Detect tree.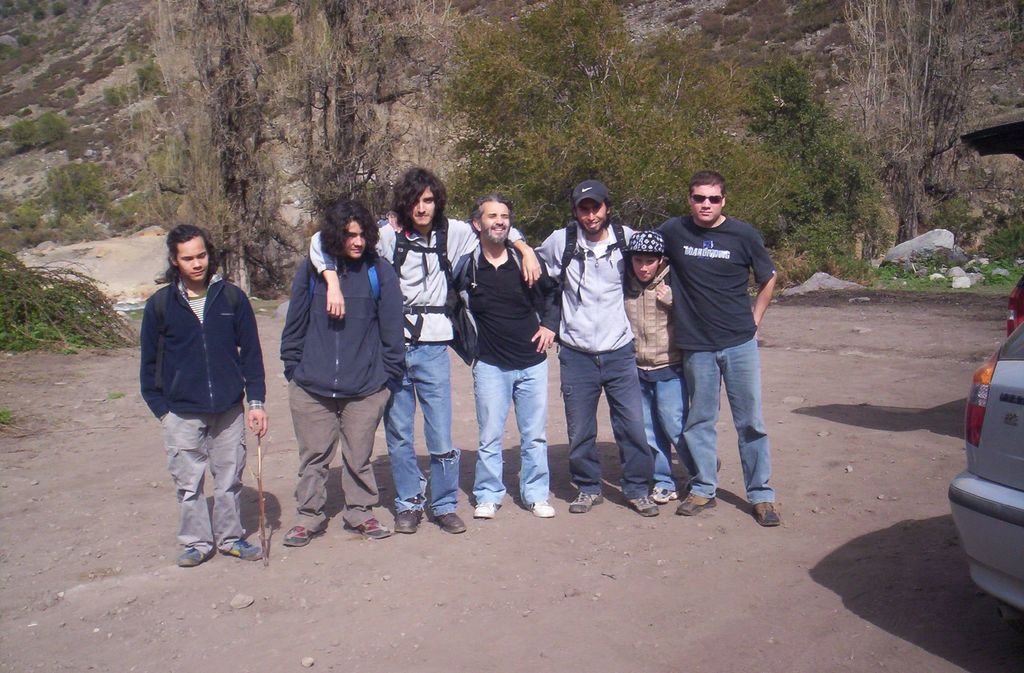
Detected at (left=12, top=112, right=79, bottom=149).
